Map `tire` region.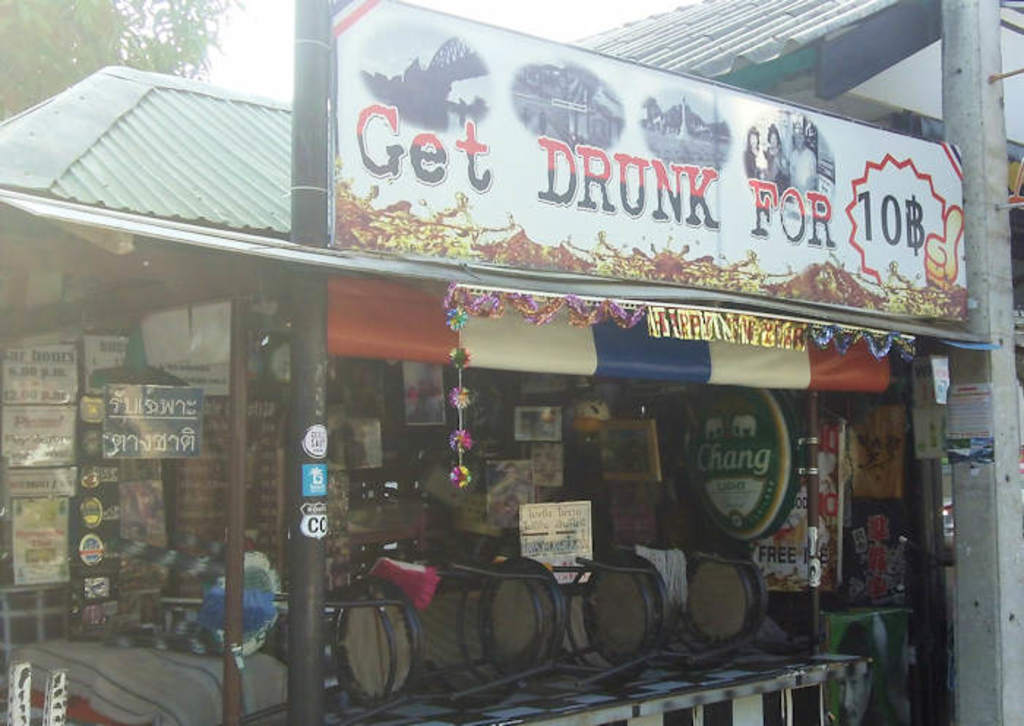
Mapped to x1=557 y1=552 x2=679 y2=684.
